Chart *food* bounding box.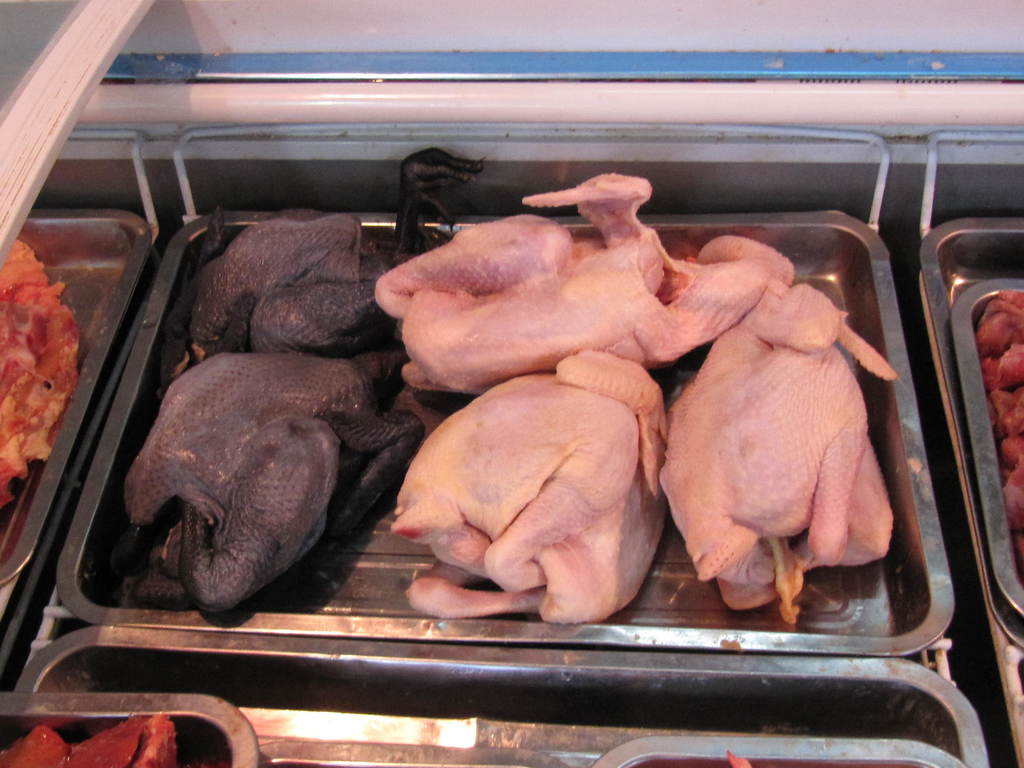
Charted: pyautogui.locateOnScreen(396, 346, 671, 626).
